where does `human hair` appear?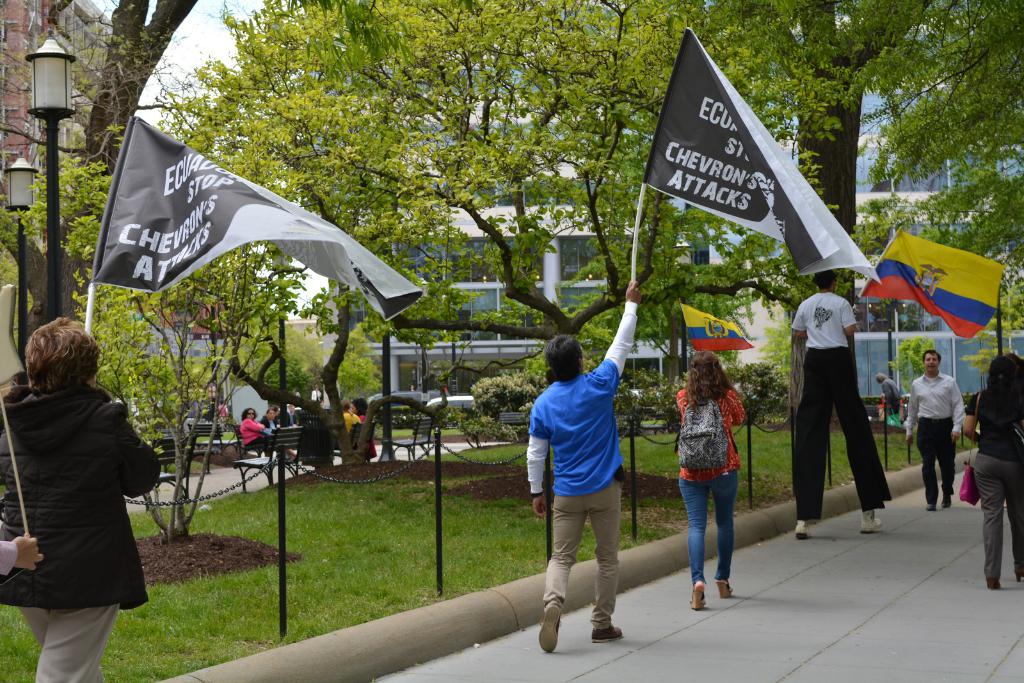
Appears at 687, 350, 729, 412.
